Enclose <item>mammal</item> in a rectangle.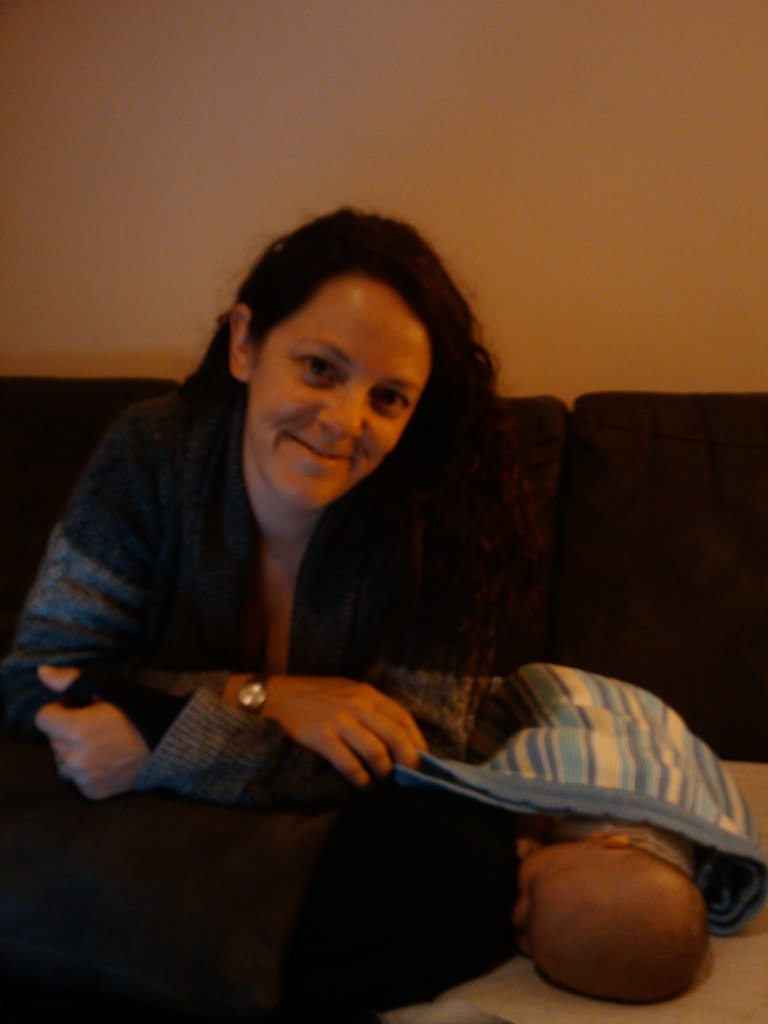
detection(506, 643, 707, 1008).
